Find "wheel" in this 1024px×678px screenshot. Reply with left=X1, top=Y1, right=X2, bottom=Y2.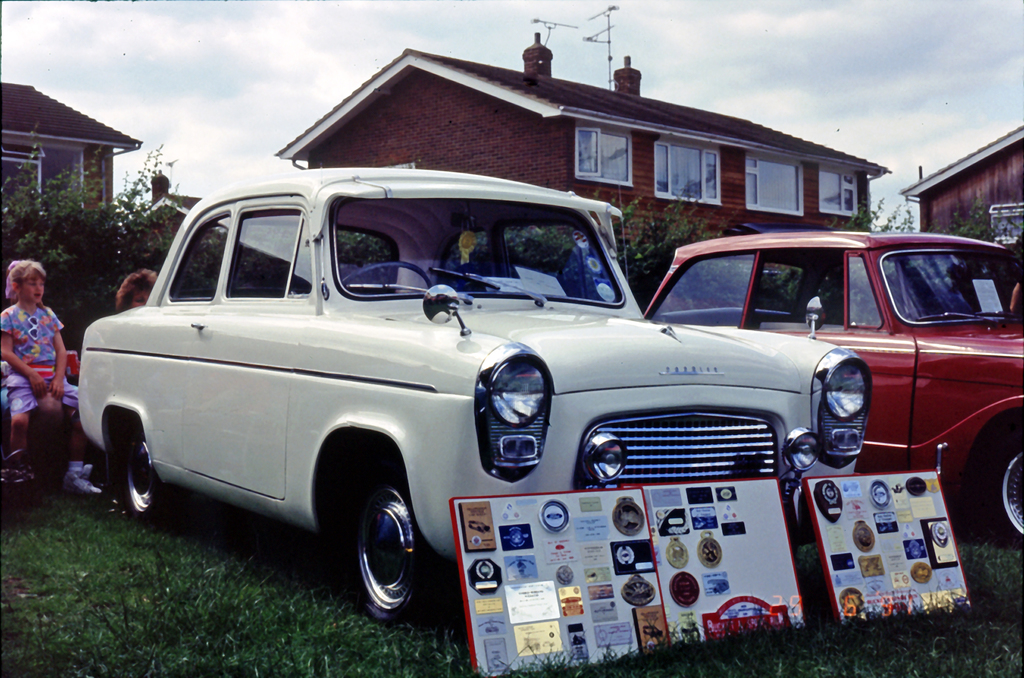
left=126, top=431, right=188, bottom=527.
